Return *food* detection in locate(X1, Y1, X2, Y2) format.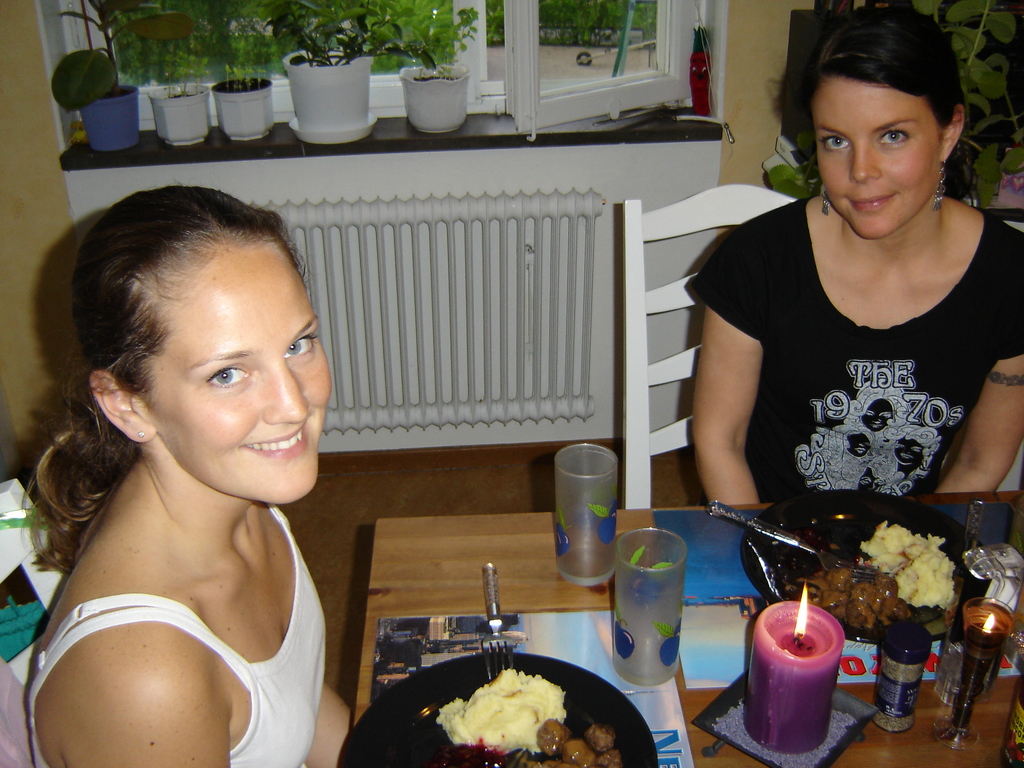
locate(779, 518, 953, 630).
